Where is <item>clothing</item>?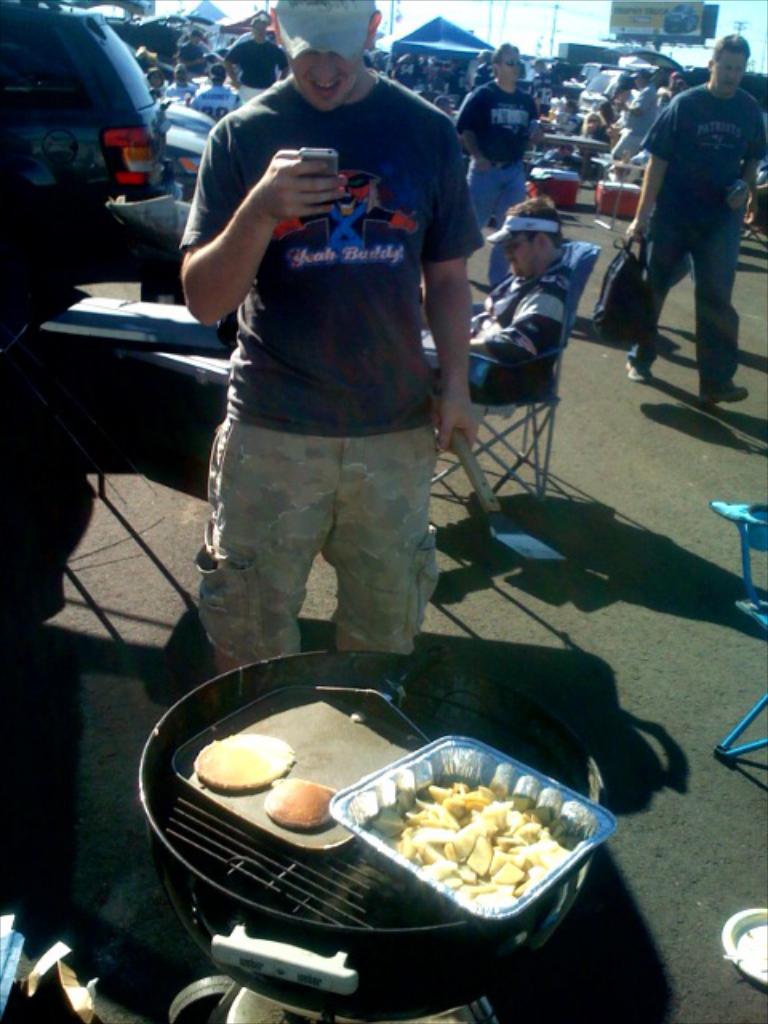
646:82:766:384.
